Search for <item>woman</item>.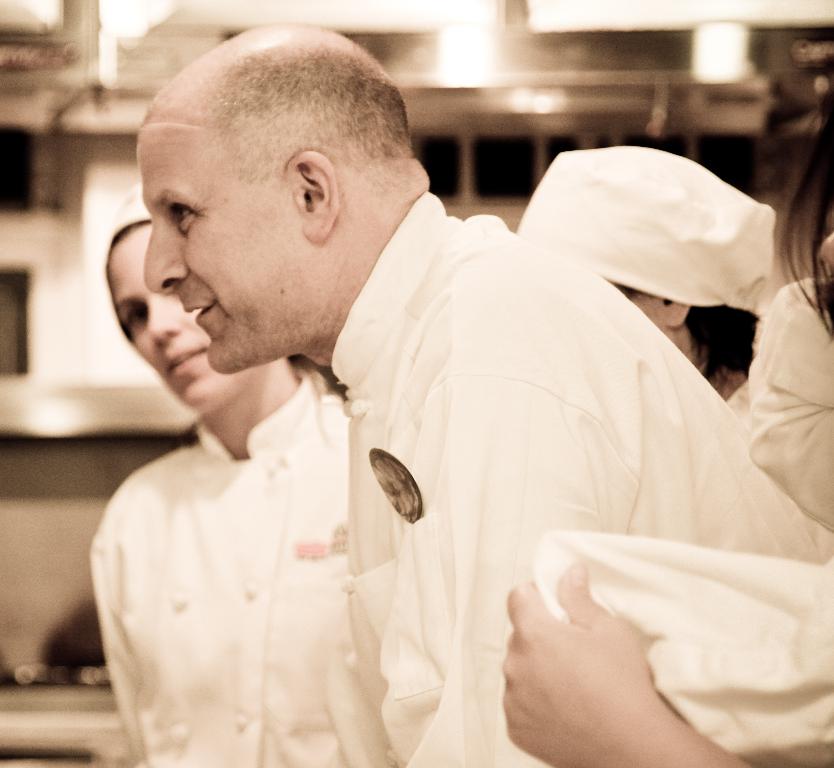
Found at rect(77, 171, 348, 759).
